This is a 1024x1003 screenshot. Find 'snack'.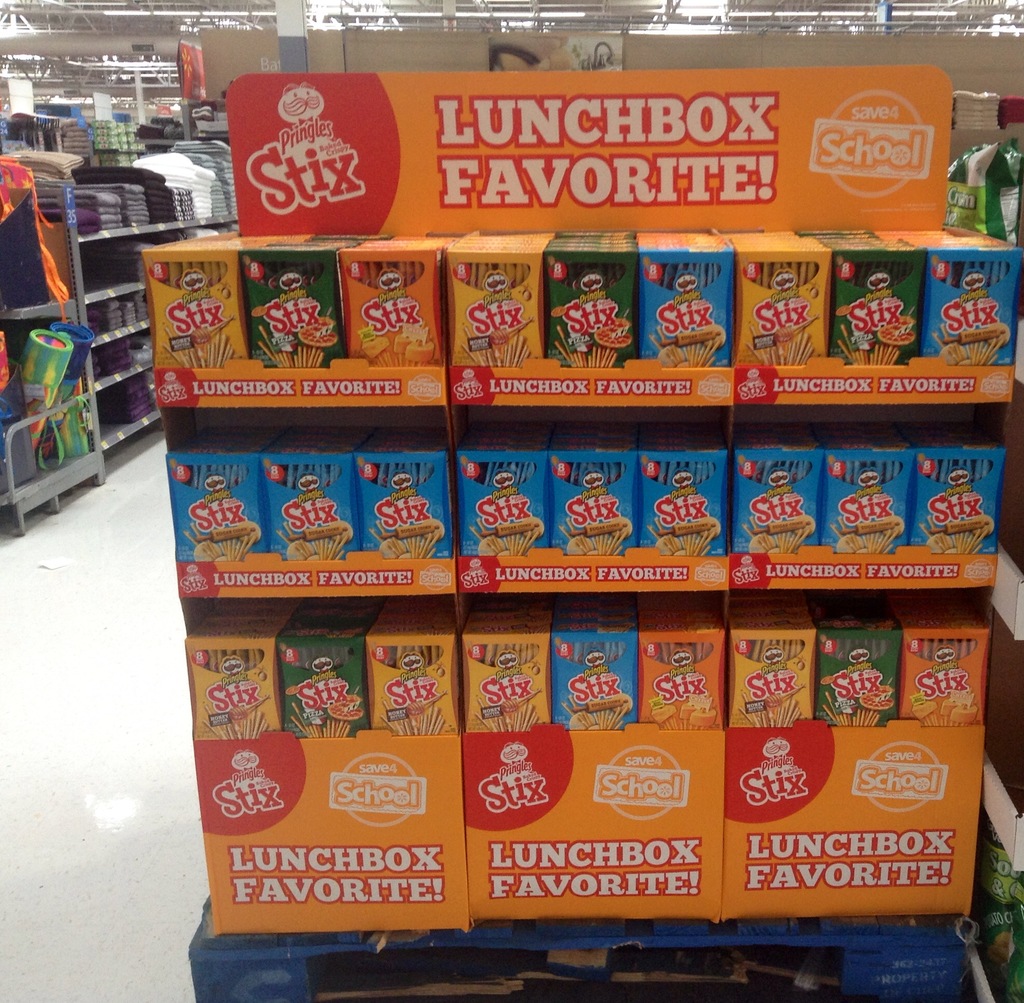
Bounding box: BBox(383, 705, 446, 746).
